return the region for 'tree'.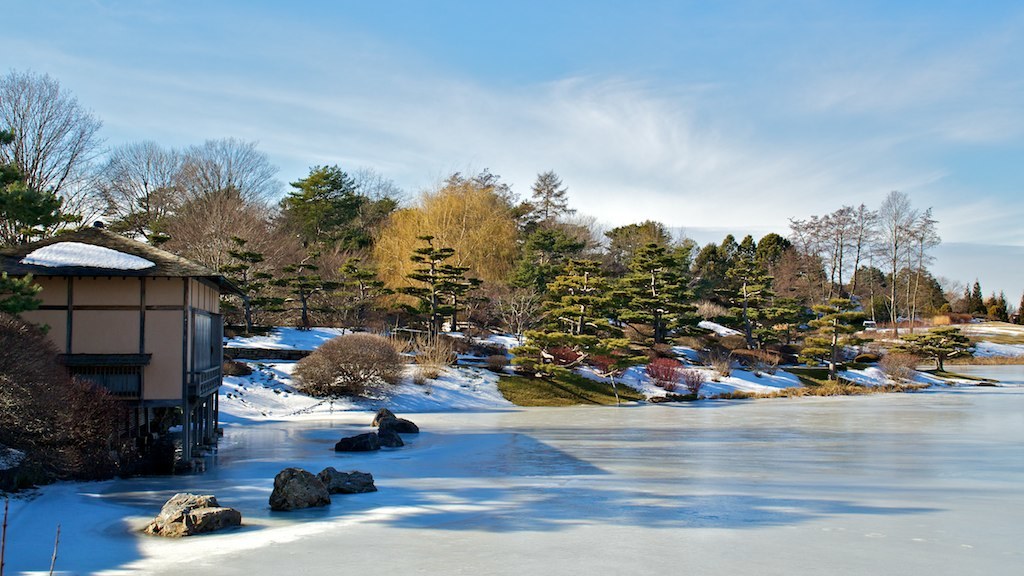
select_region(531, 220, 608, 260).
